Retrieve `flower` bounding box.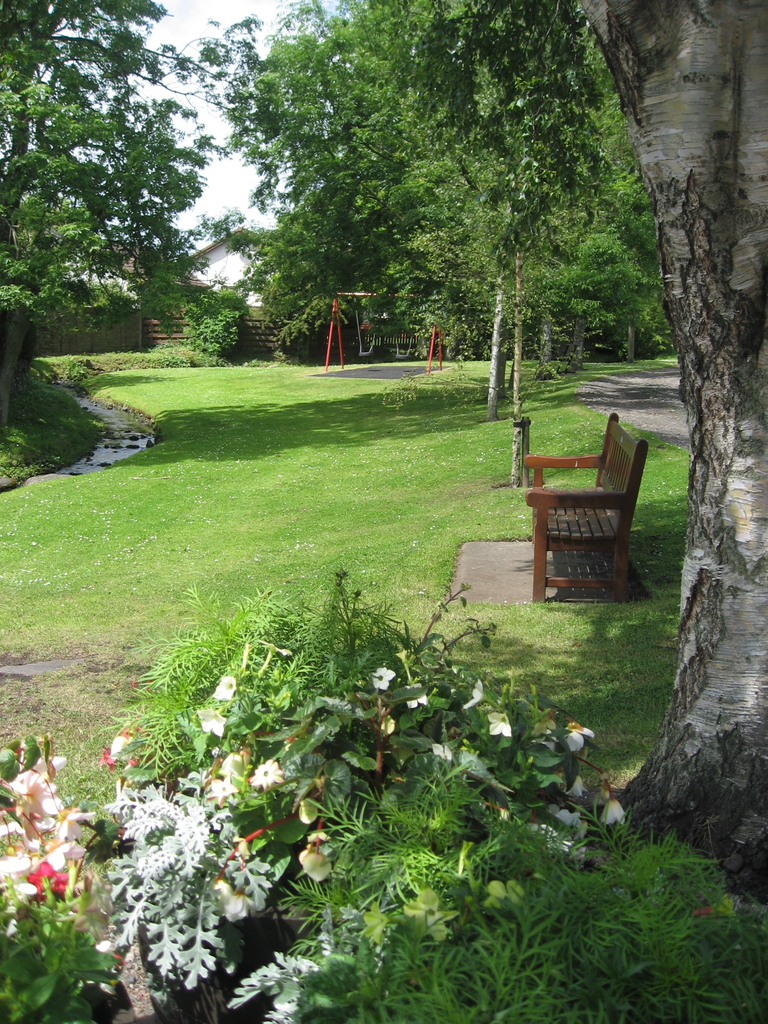
Bounding box: box=[552, 806, 589, 837].
